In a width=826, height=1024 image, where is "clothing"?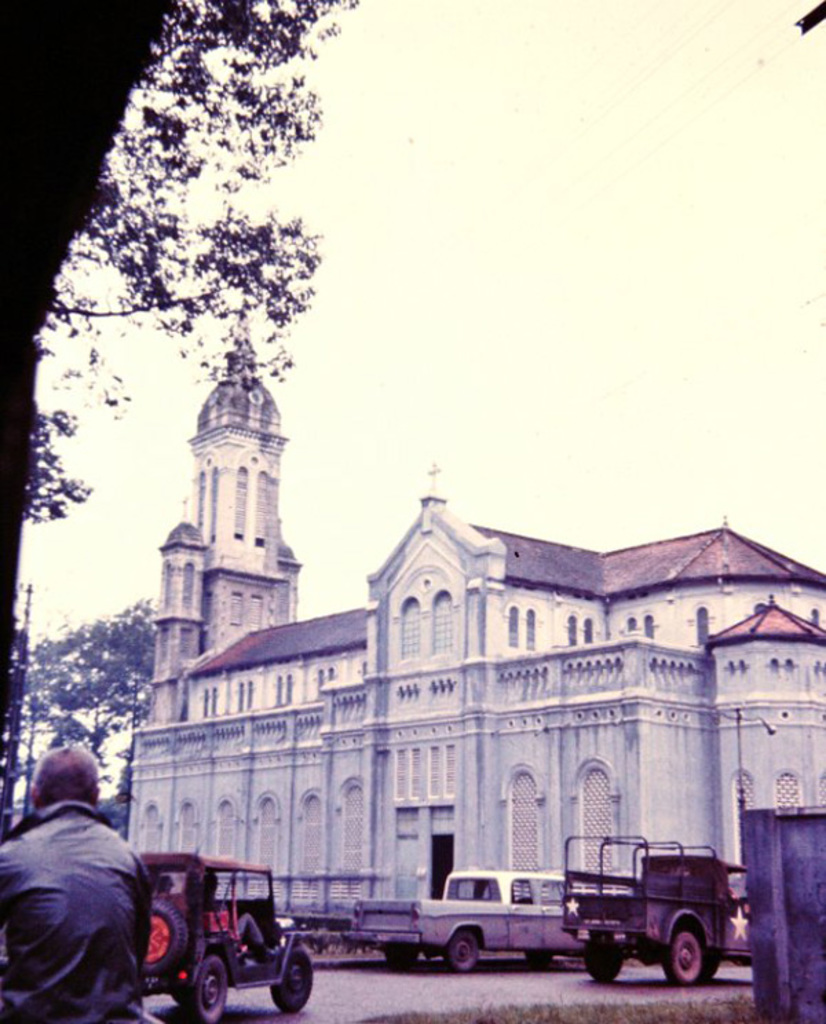
[1, 754, 183, 1023].
